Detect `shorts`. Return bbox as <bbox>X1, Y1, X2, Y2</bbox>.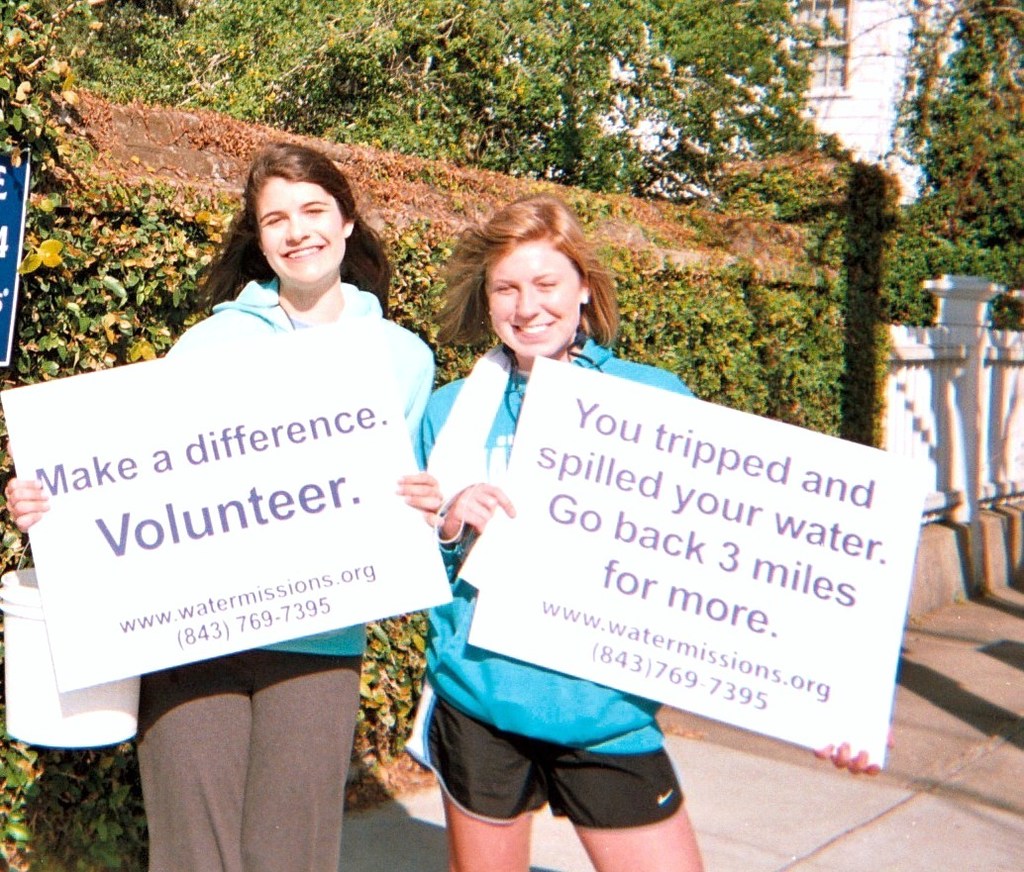
<bbox>412, 684, 692, 844</bbox>.
